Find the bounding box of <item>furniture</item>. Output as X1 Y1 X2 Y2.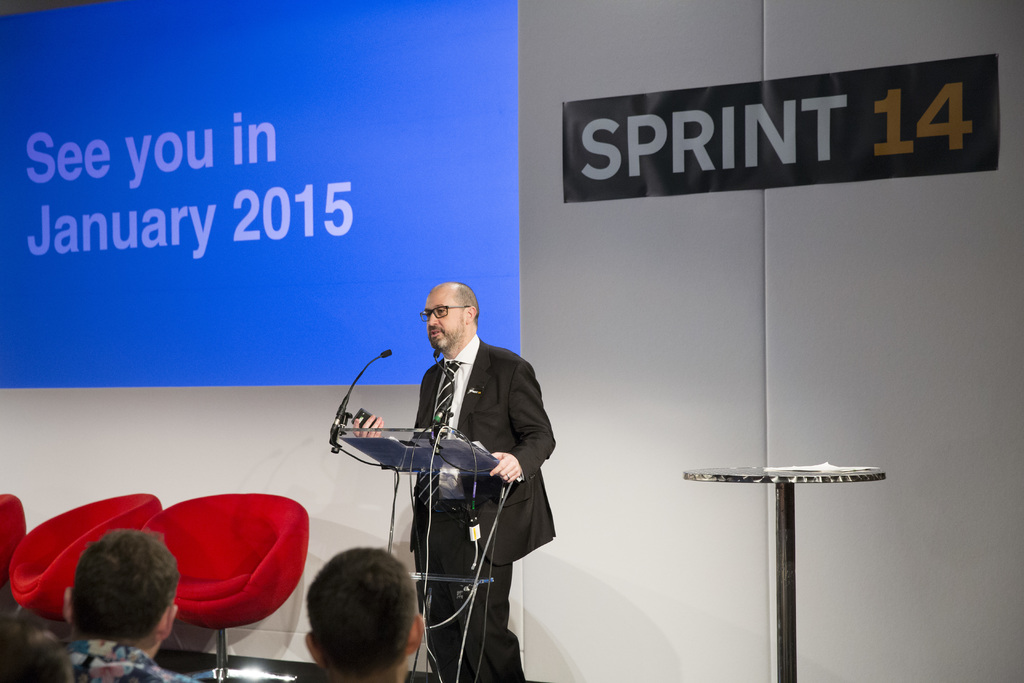
144 494 309 682.
